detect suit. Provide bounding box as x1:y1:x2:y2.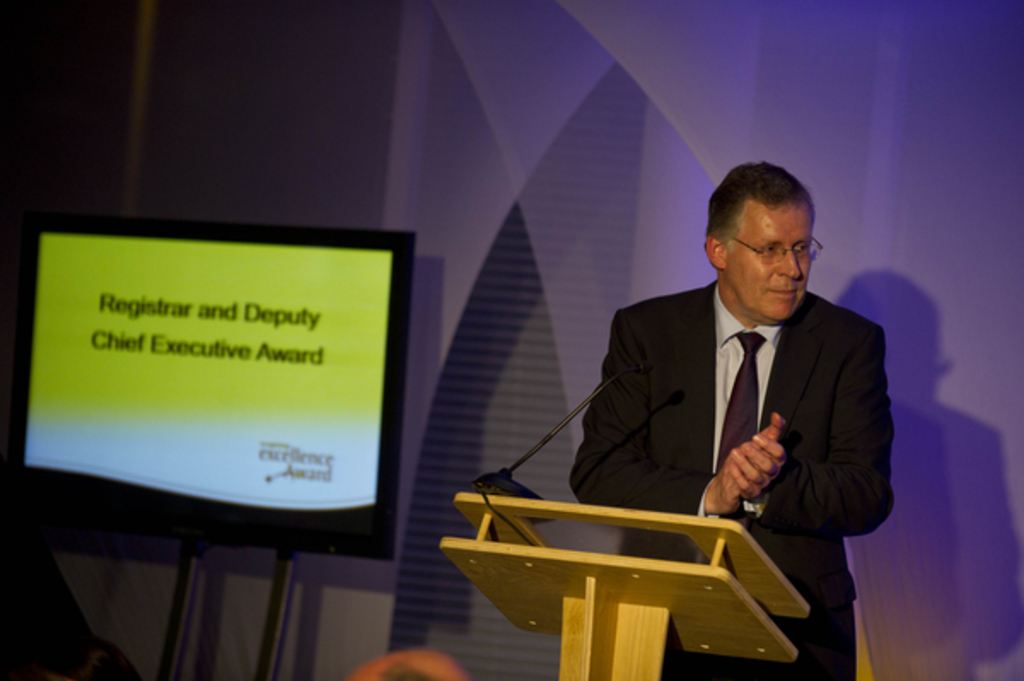
563:273:889:676.
